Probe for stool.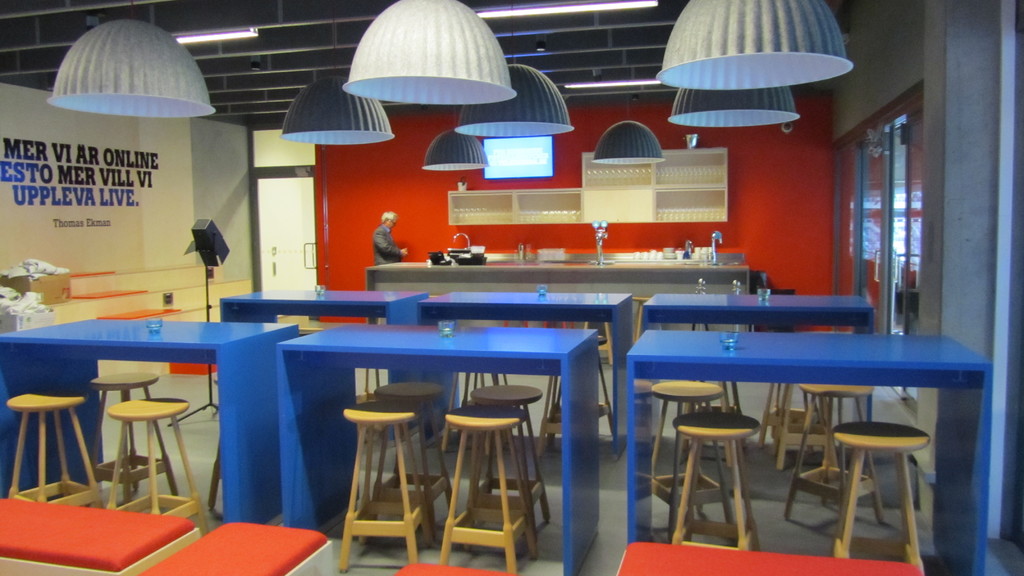
Probe result: crop(86, 370, 178, 497).
